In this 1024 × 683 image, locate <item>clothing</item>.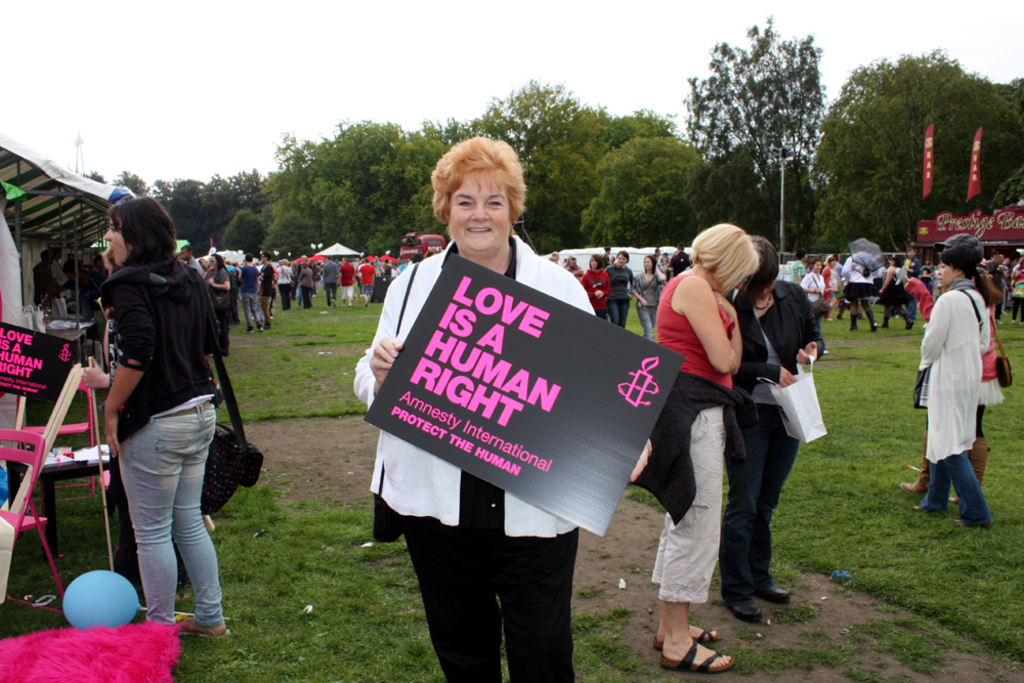
Bounding box: [left=716, top=267, right=826, bottom=578].
